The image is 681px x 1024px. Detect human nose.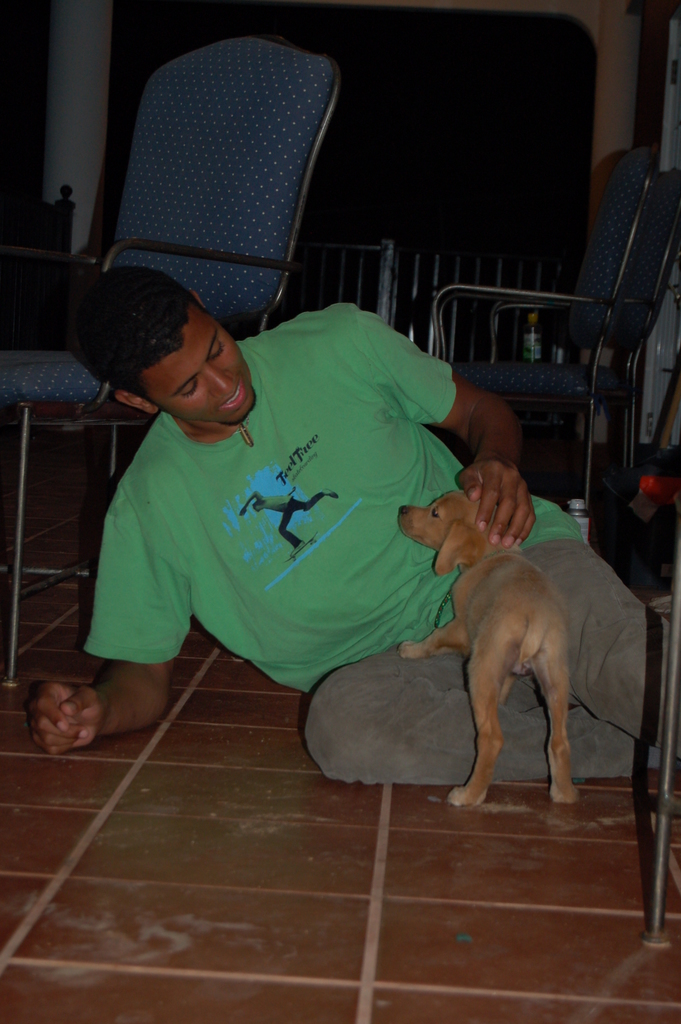
Detection: [203,365,240,400].
